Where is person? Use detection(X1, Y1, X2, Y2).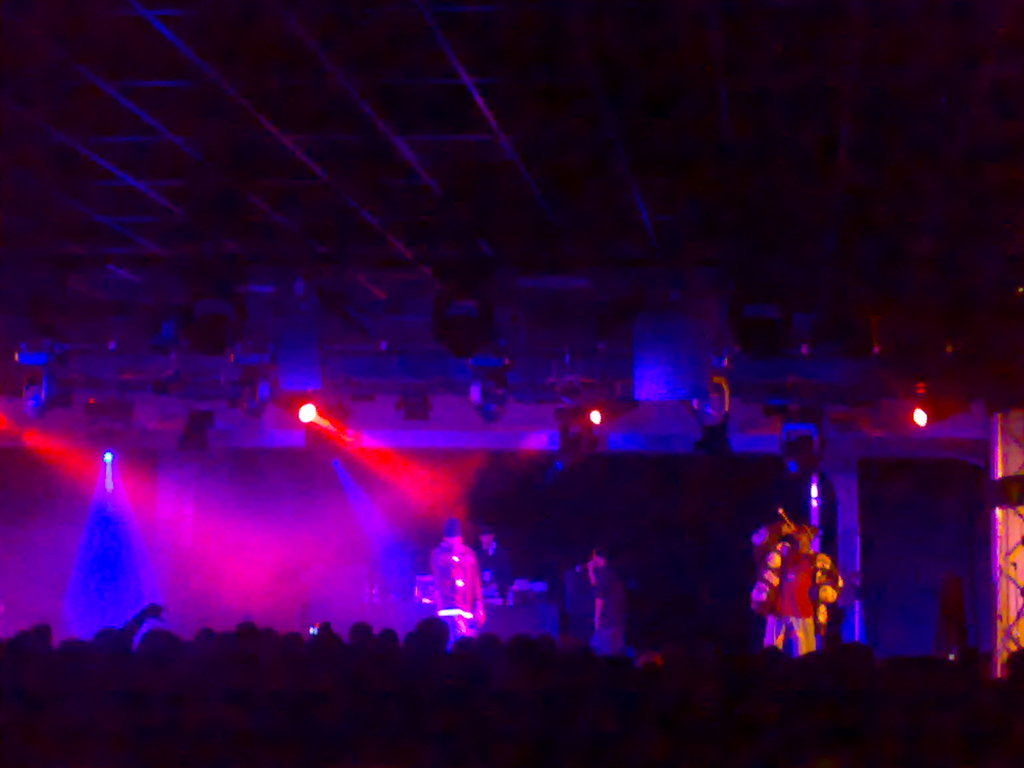
detection(470, 523, 515, 595).
